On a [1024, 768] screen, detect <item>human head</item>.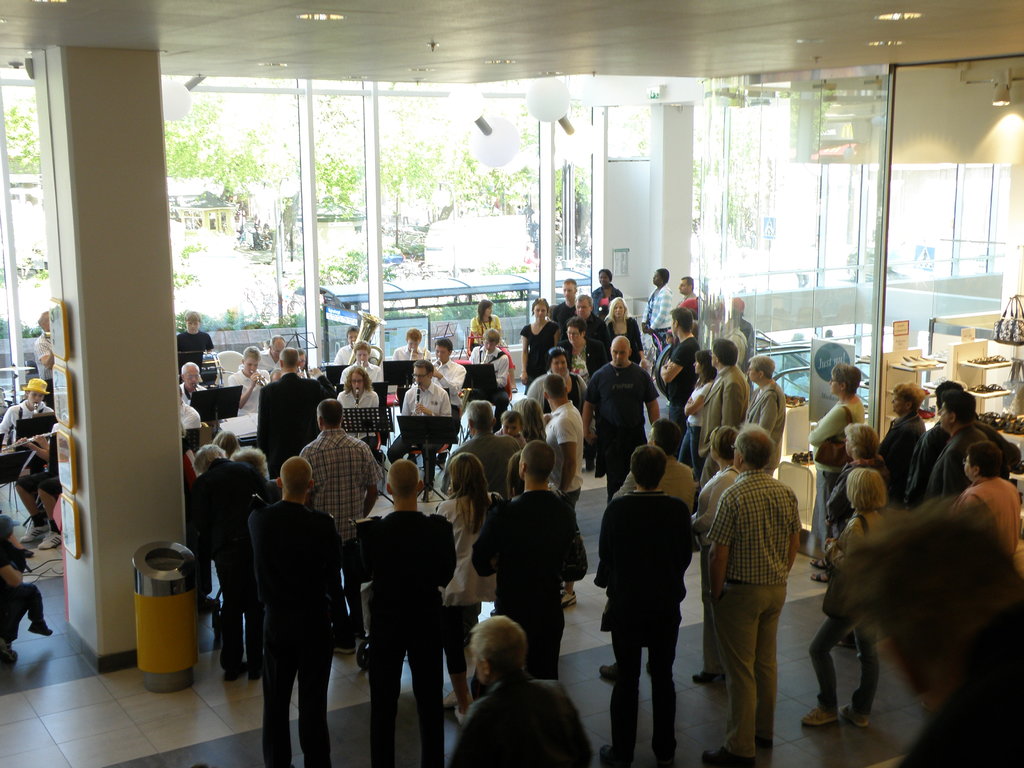
rect(545, 374, 571, 412).
